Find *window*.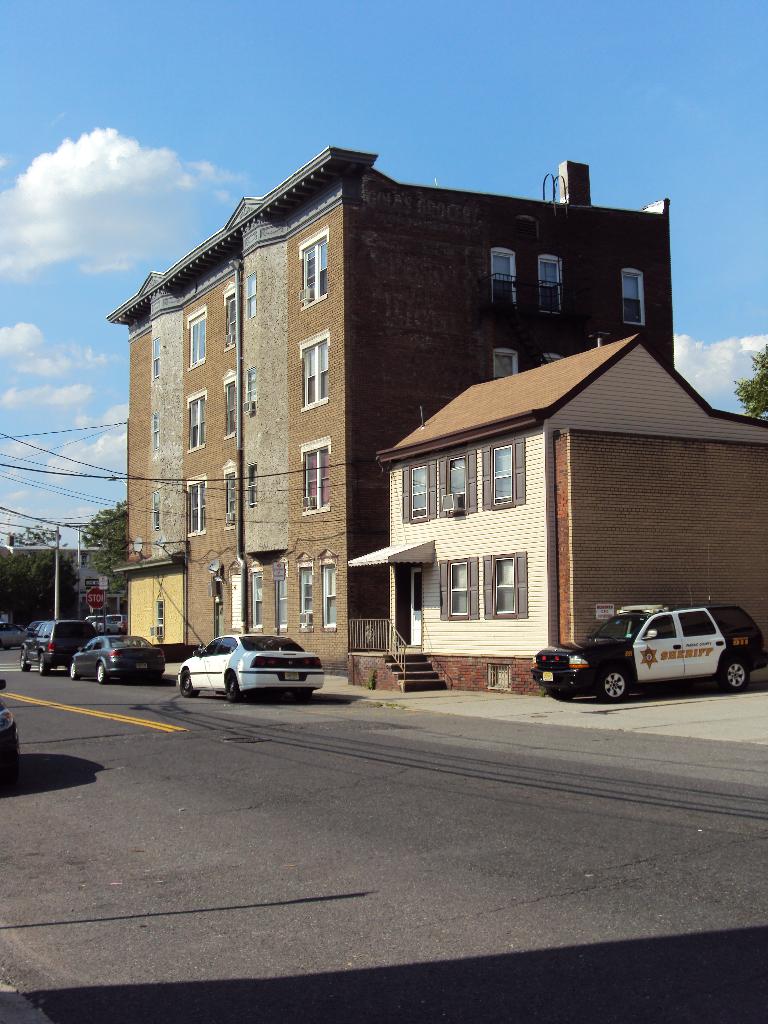
(536, 252, 562, 316).
